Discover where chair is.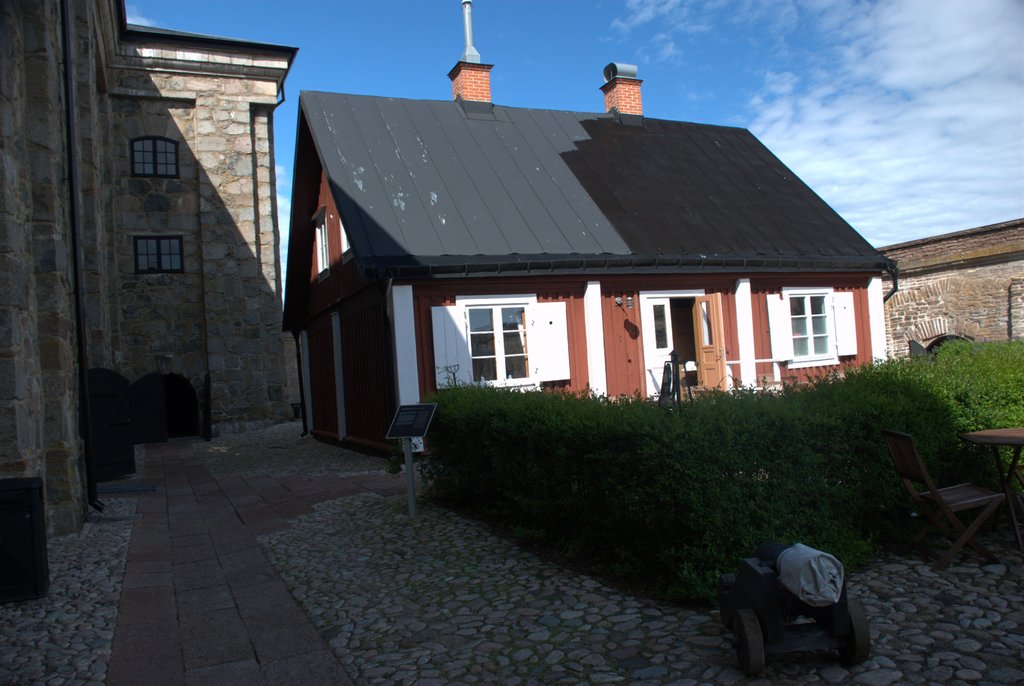
Discovered at 872, 426, 1007, 576.
